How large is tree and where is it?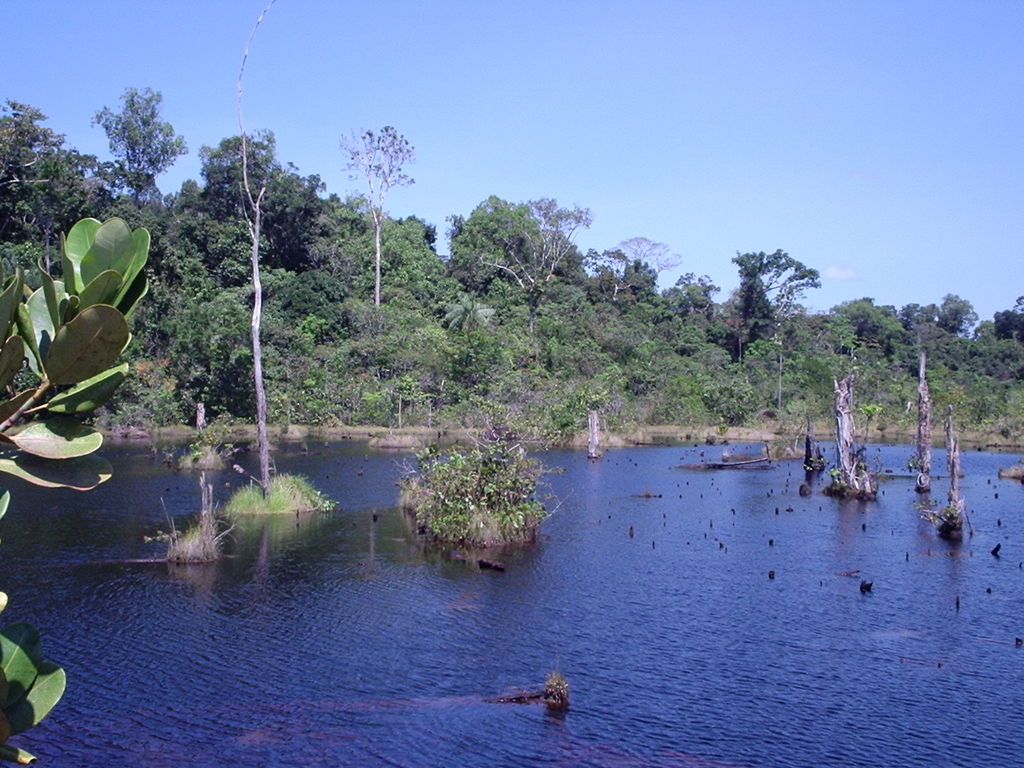
Bounding box: left=817, top=292, right=880, bottom=346.
